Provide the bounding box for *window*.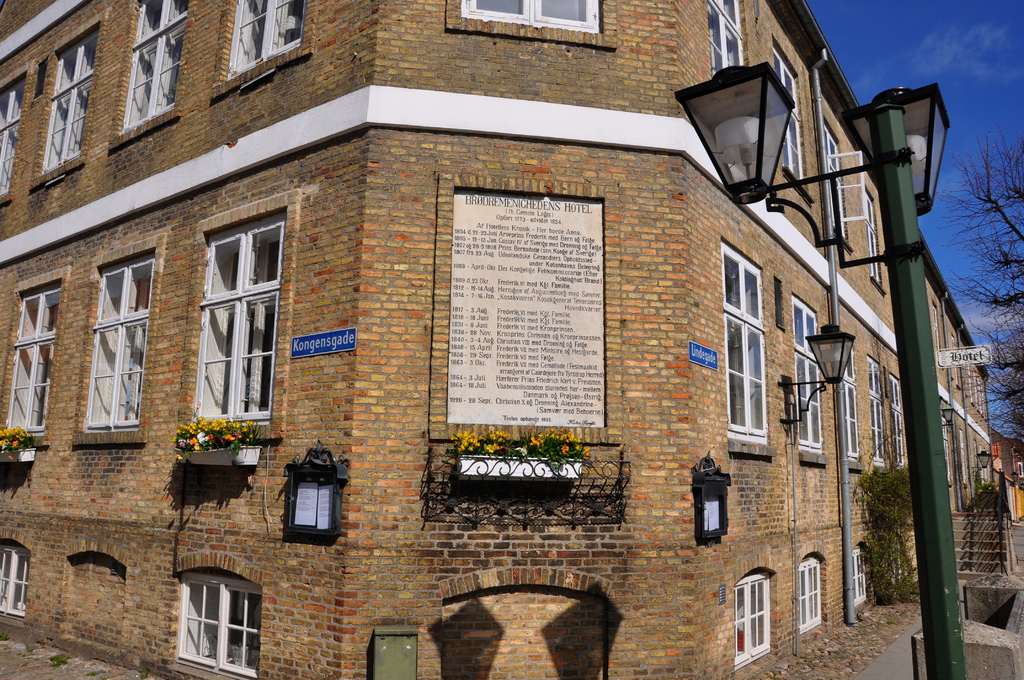
box=[1016, 461, 1022, 476].
